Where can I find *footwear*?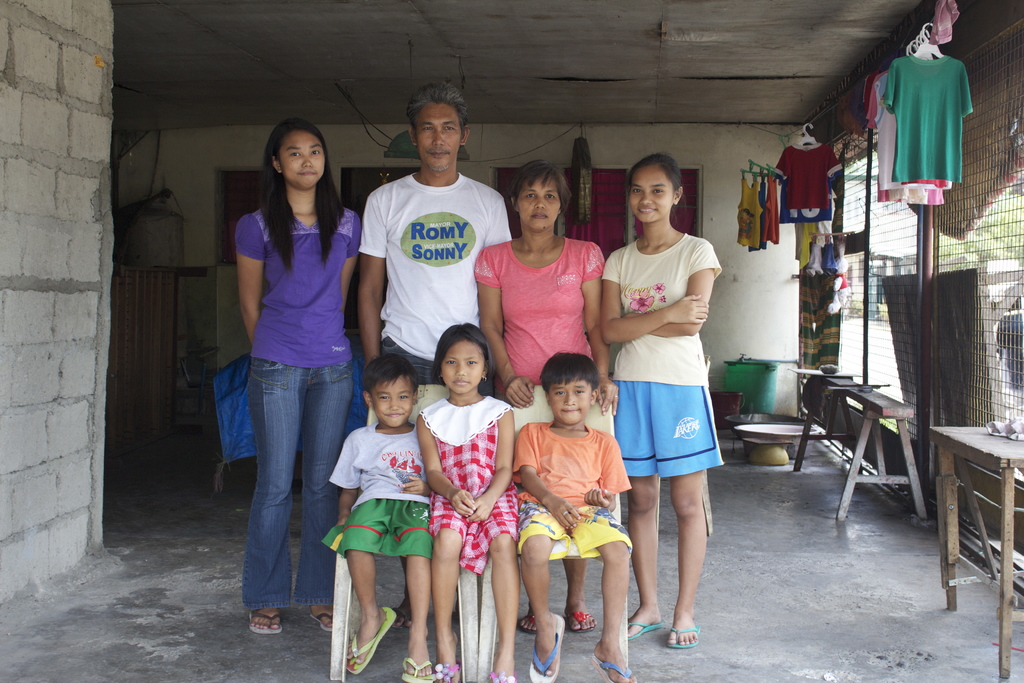
You can find it at 343/604/396/673.
